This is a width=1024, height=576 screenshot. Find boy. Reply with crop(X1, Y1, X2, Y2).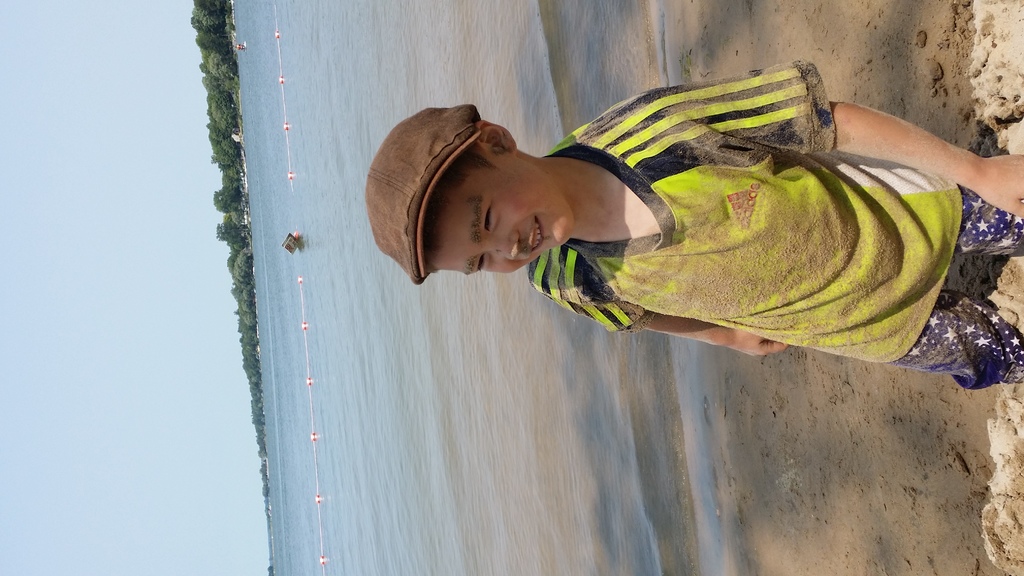
crop(360, 84, 1005, 401).
